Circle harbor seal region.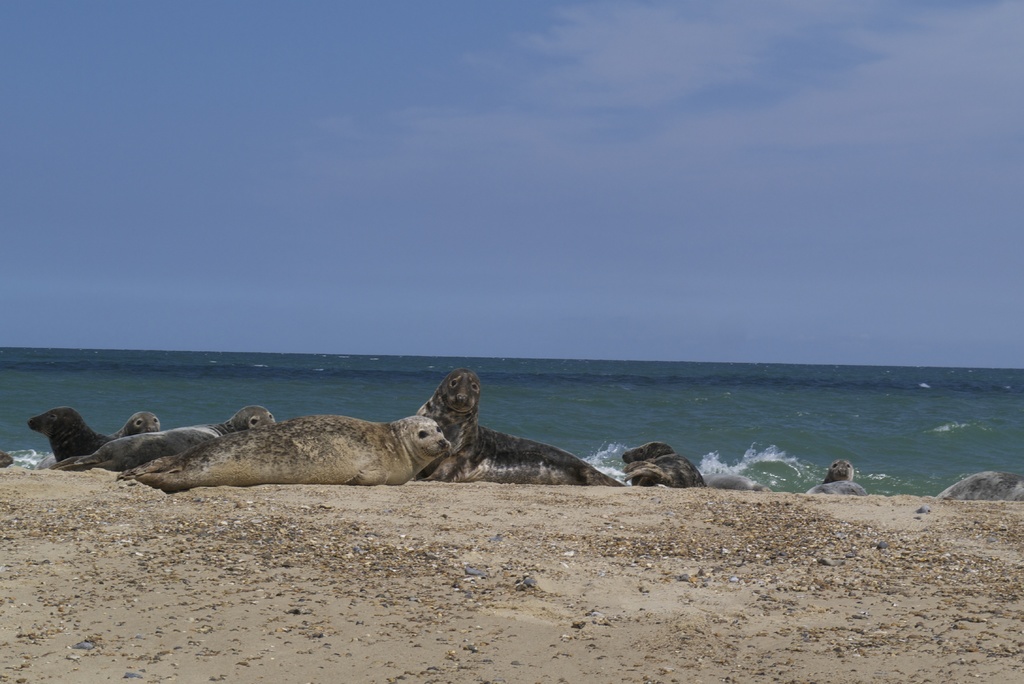
Region: Rect(45, 405, 275, 477).
